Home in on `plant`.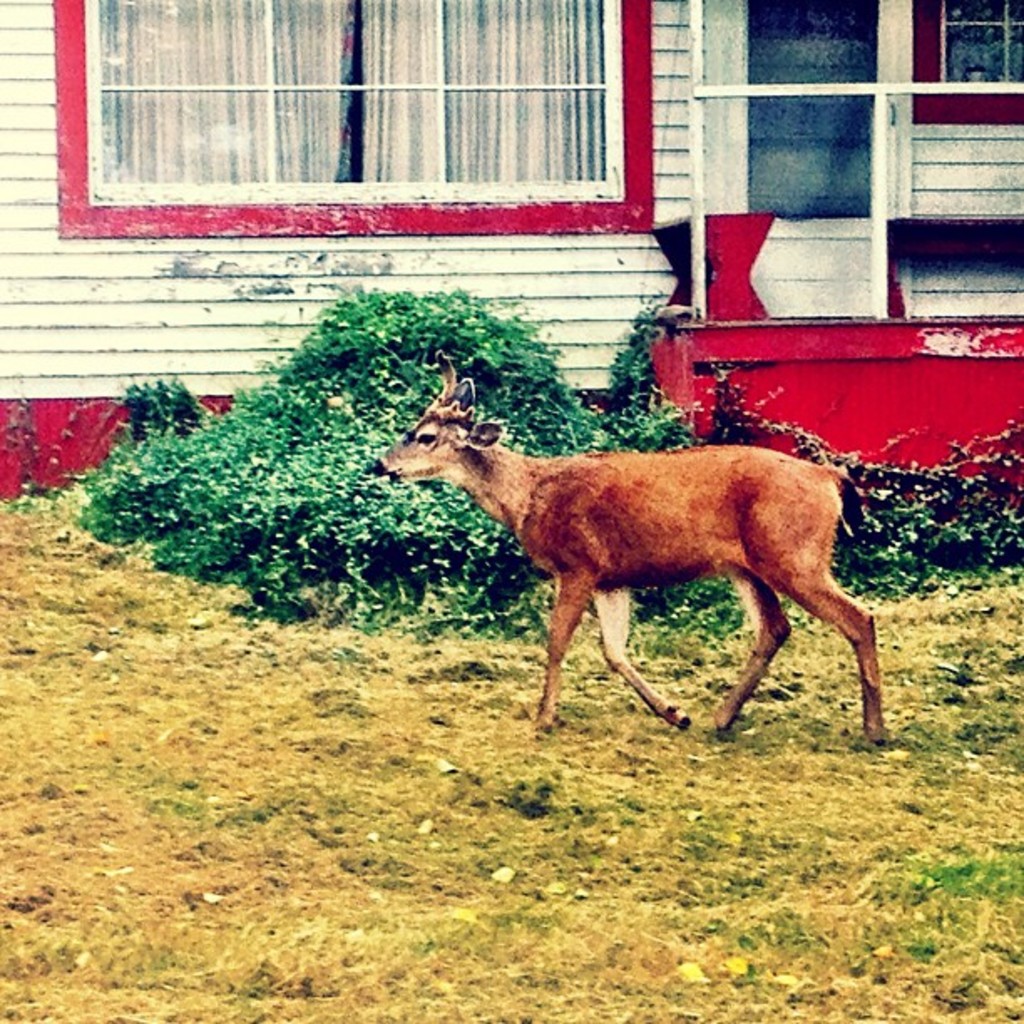
Homed in at select_region(84, 333, 408, 621).
